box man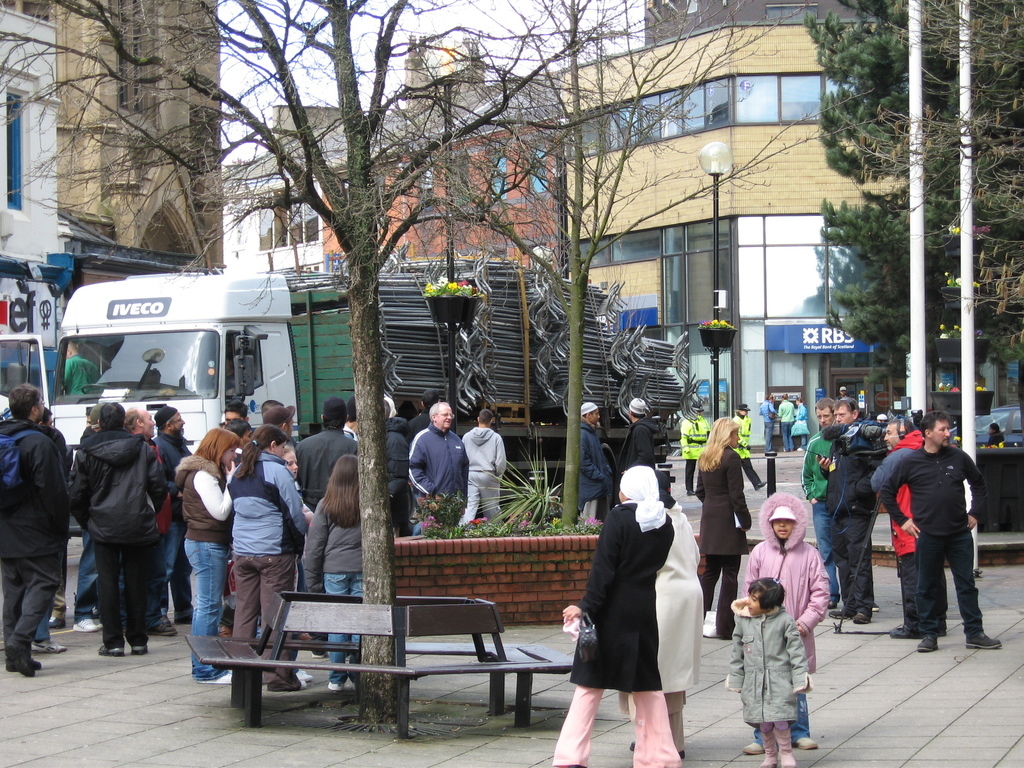
x1=148, y1=404, x2=191, y2=634
